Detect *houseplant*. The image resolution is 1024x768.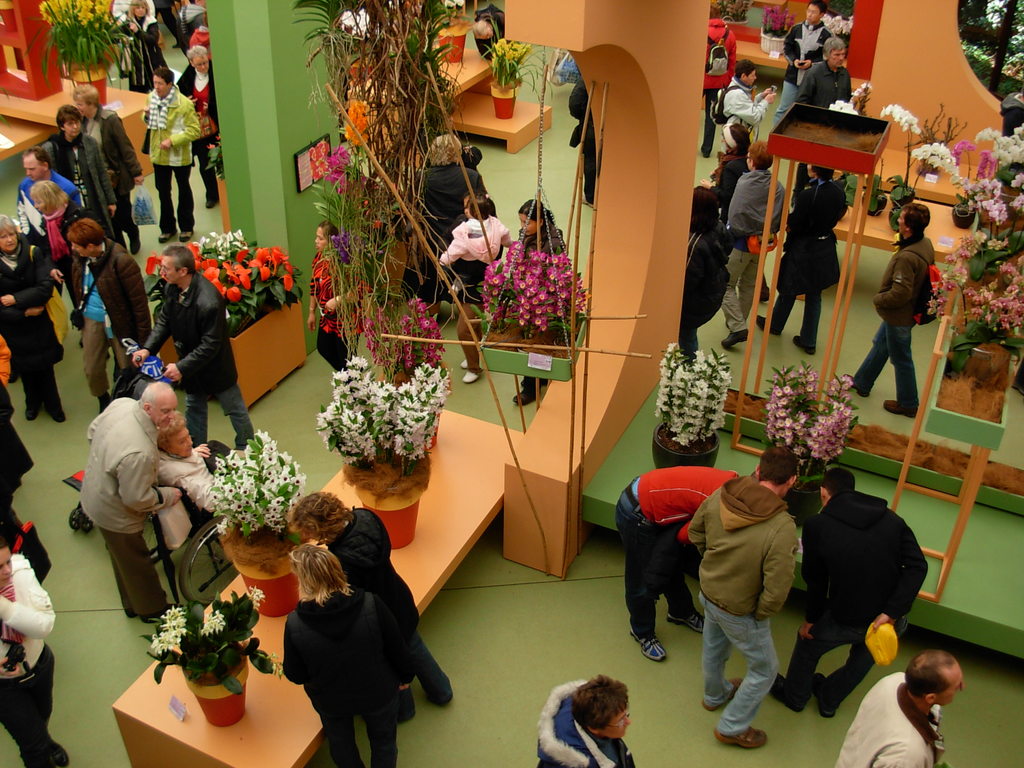
x1=822 y1=13 x2=856 y2=61.
